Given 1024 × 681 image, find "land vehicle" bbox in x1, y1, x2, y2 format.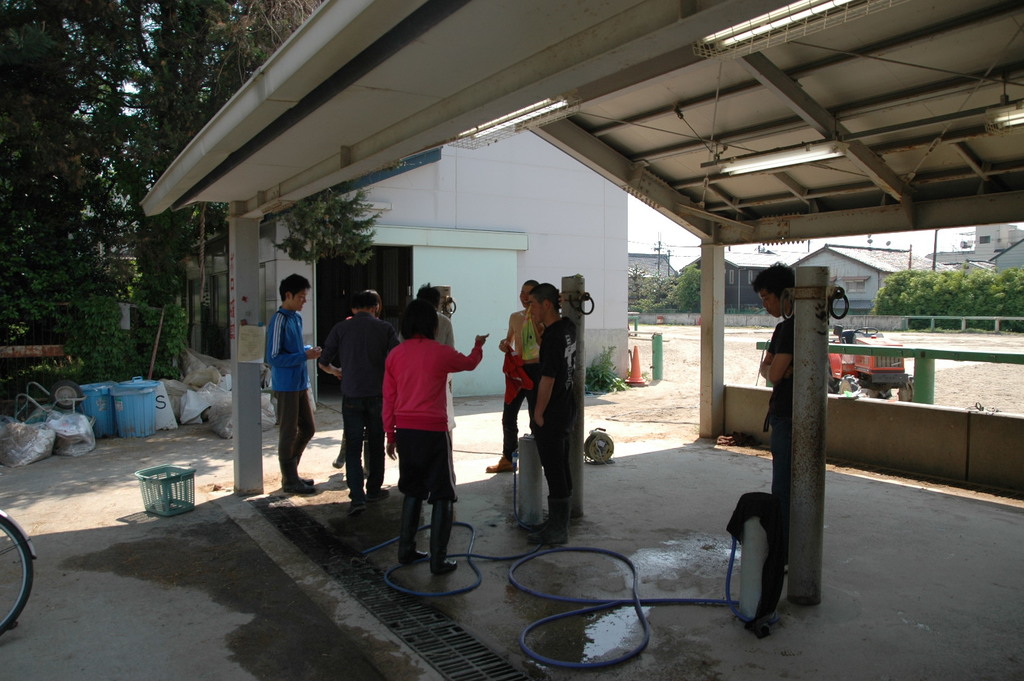
828, 326, 914, 403.
